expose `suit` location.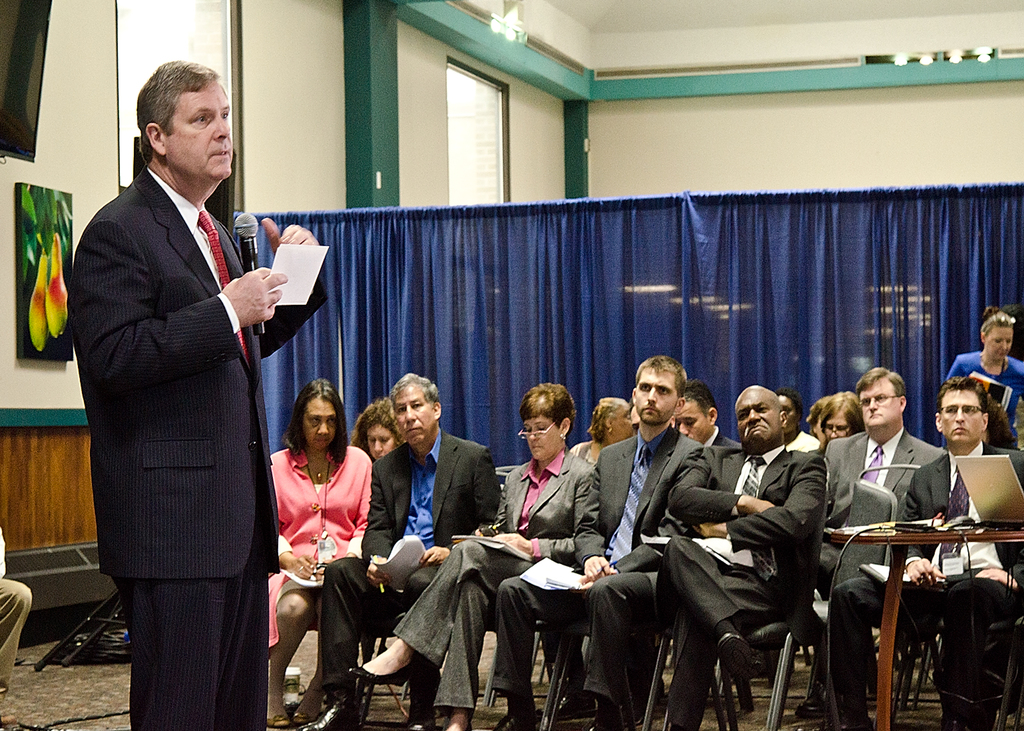
Exposed at bbox=(399, 446, 601, 707).
